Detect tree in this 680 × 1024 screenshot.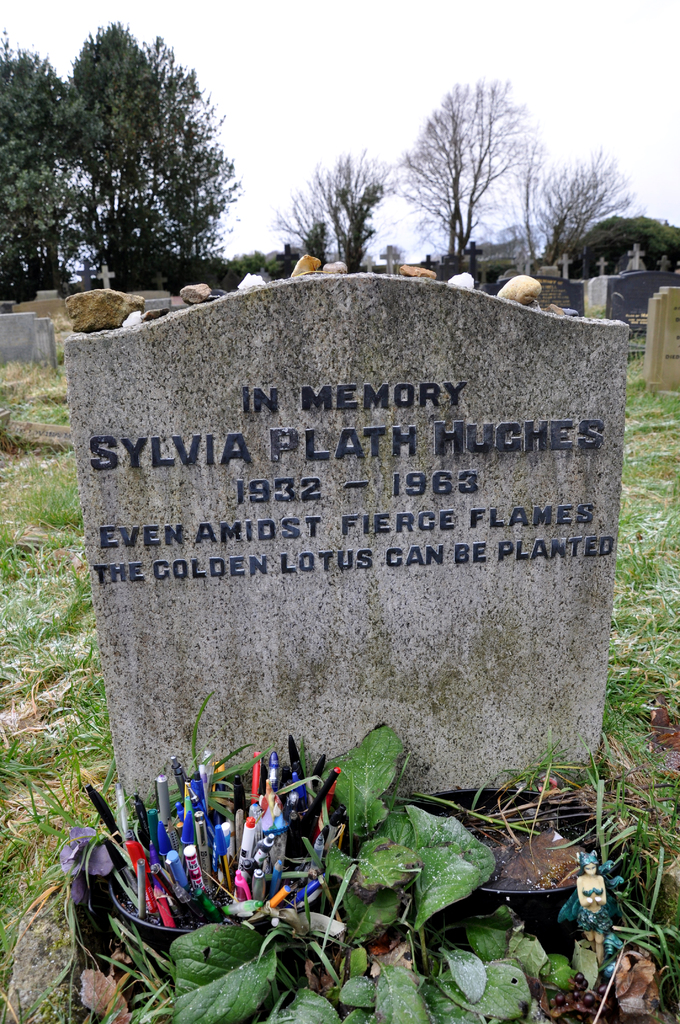
Detection: locate(567, 213, 679, 278).
